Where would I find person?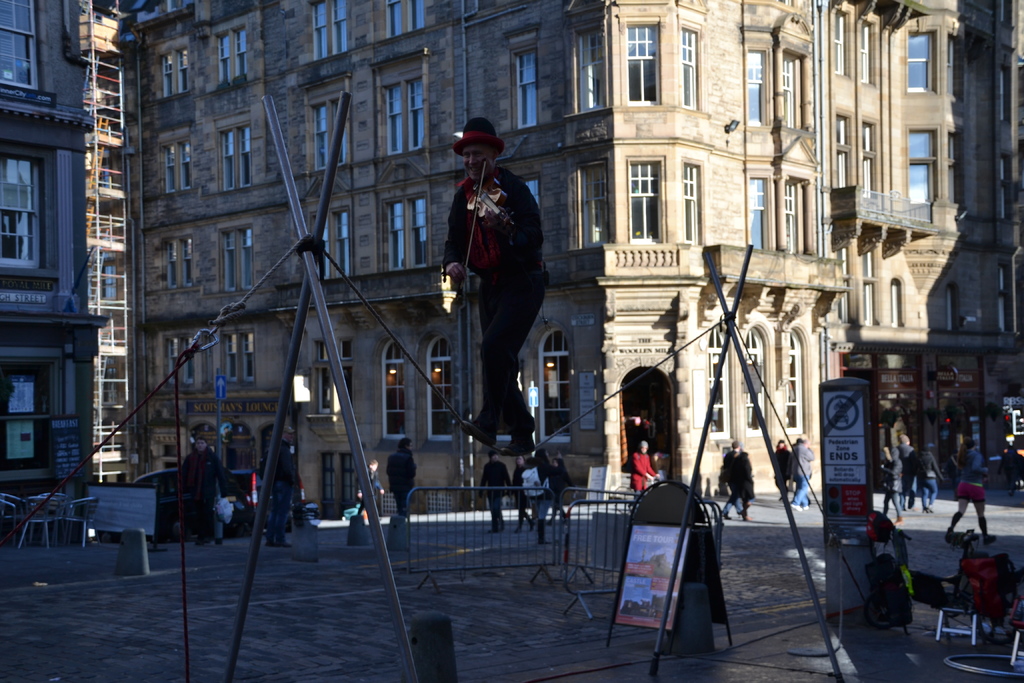
At <box>512,452,536,531</box>.
